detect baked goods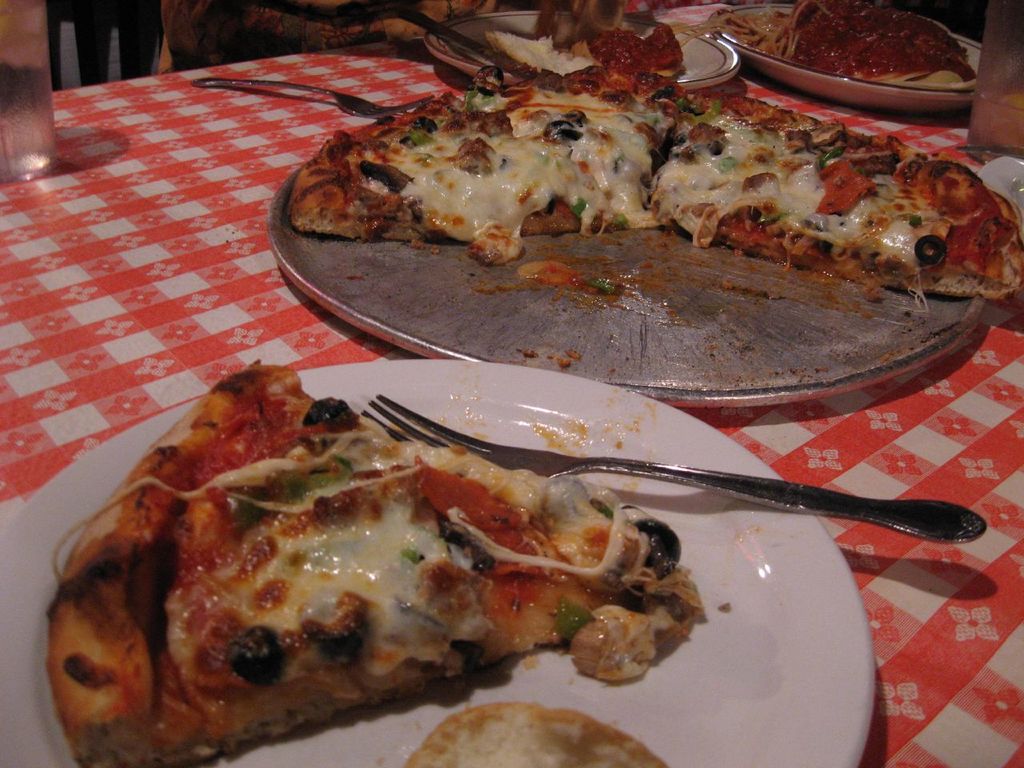
select_region(402, 698, 678, 767)
